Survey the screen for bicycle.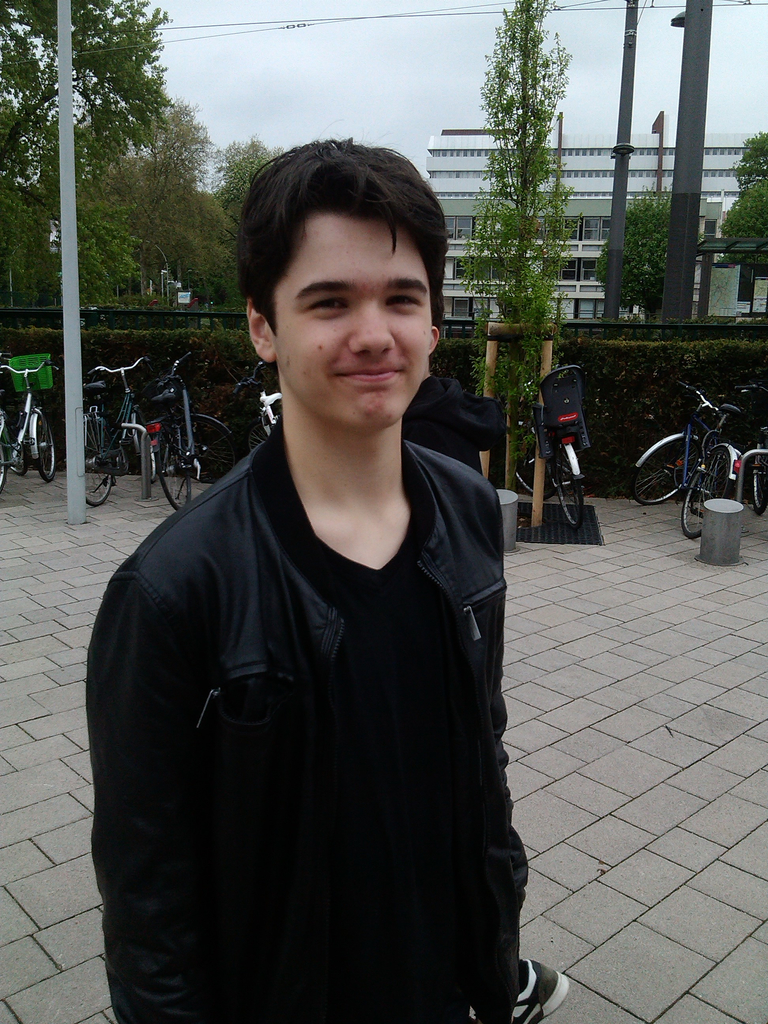
Survey found: <box>139,348,244,517</box>.
